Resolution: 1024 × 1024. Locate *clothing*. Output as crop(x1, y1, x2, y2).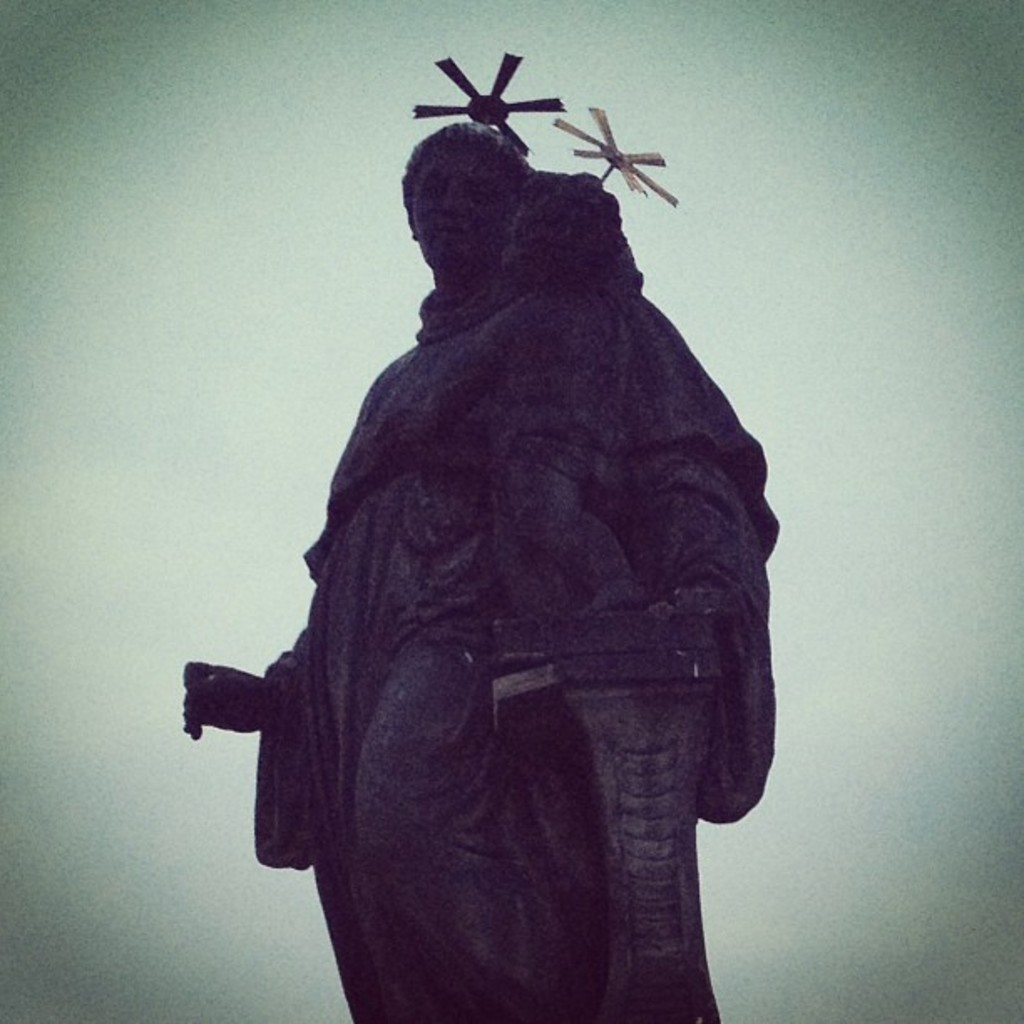
crop(254, 263, 781, 1022).
